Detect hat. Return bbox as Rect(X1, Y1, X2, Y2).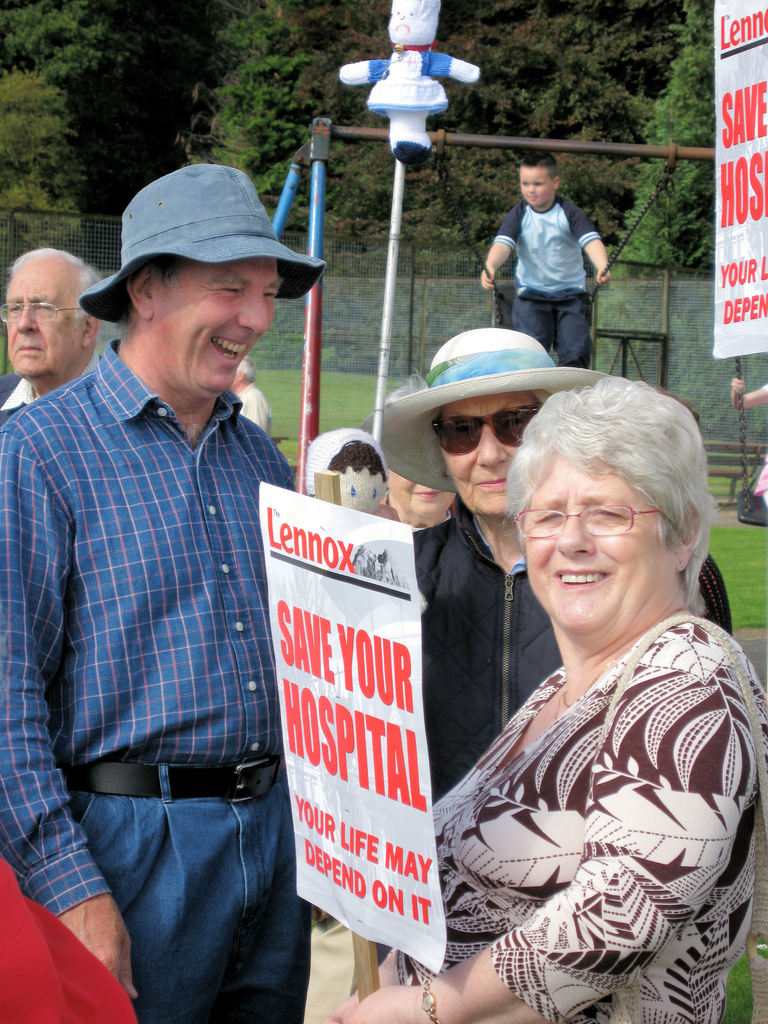
Rect(81, 165, 324, 330).
